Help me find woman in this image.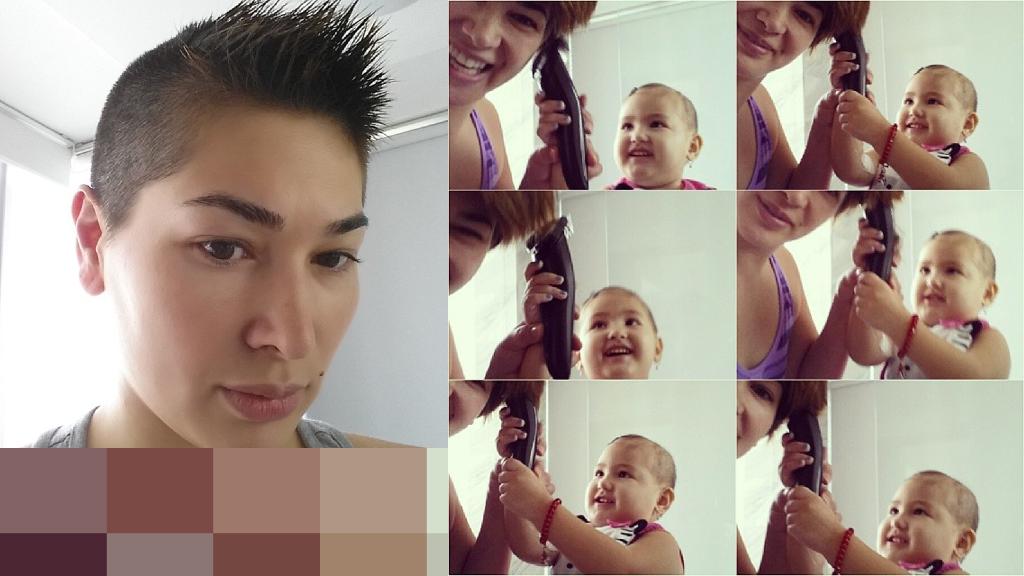
Found it: select_region(443, 382, 555, 575).
